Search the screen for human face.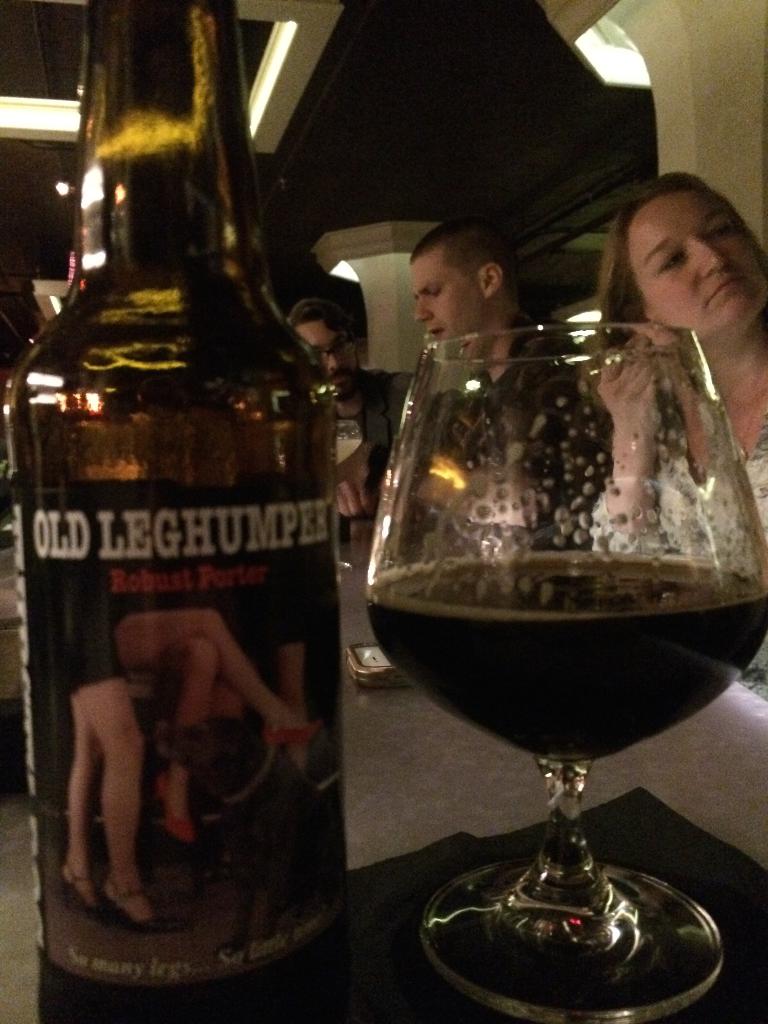
Found at locate(410, 241, 486, 362).
